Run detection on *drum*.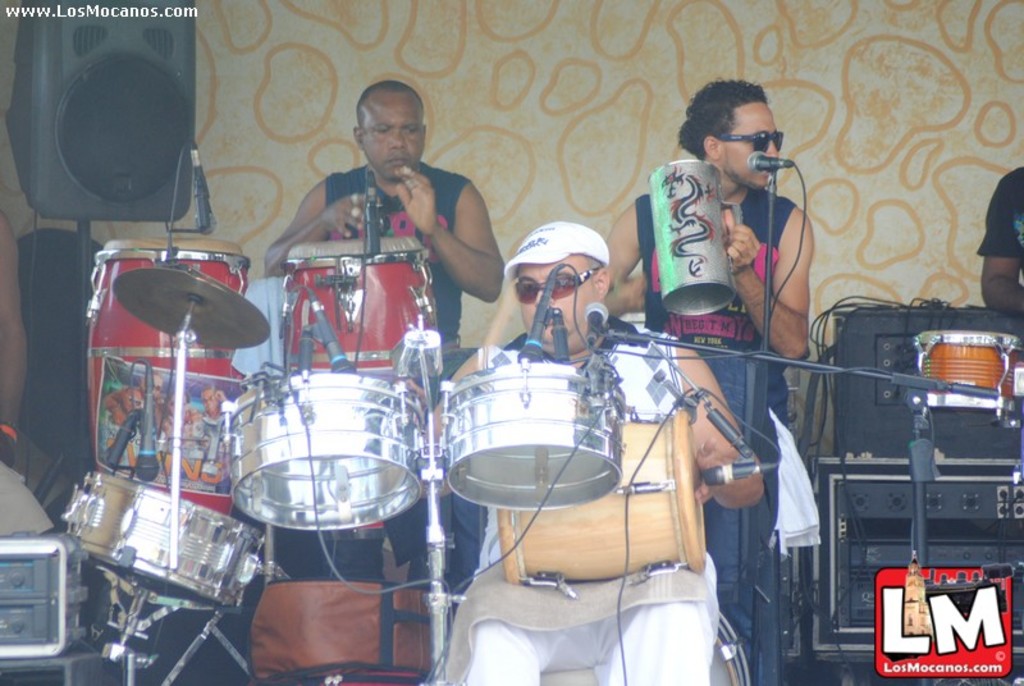
Result: BBox(68, 472, 273, 616).
